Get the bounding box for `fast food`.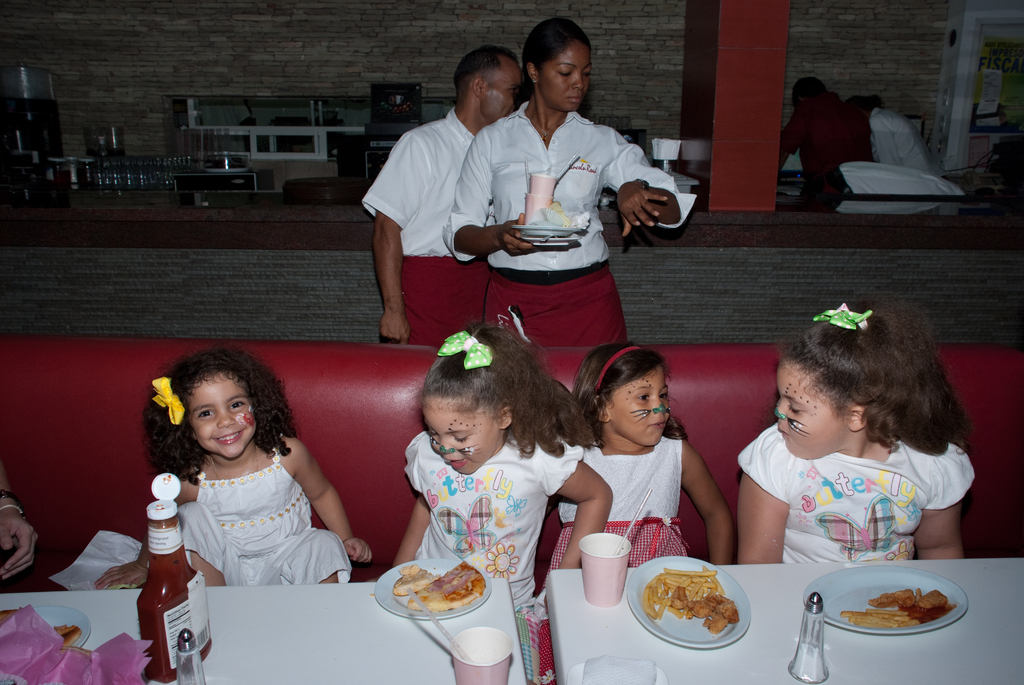
(left=393, top=565, right=440, bottom=595).
